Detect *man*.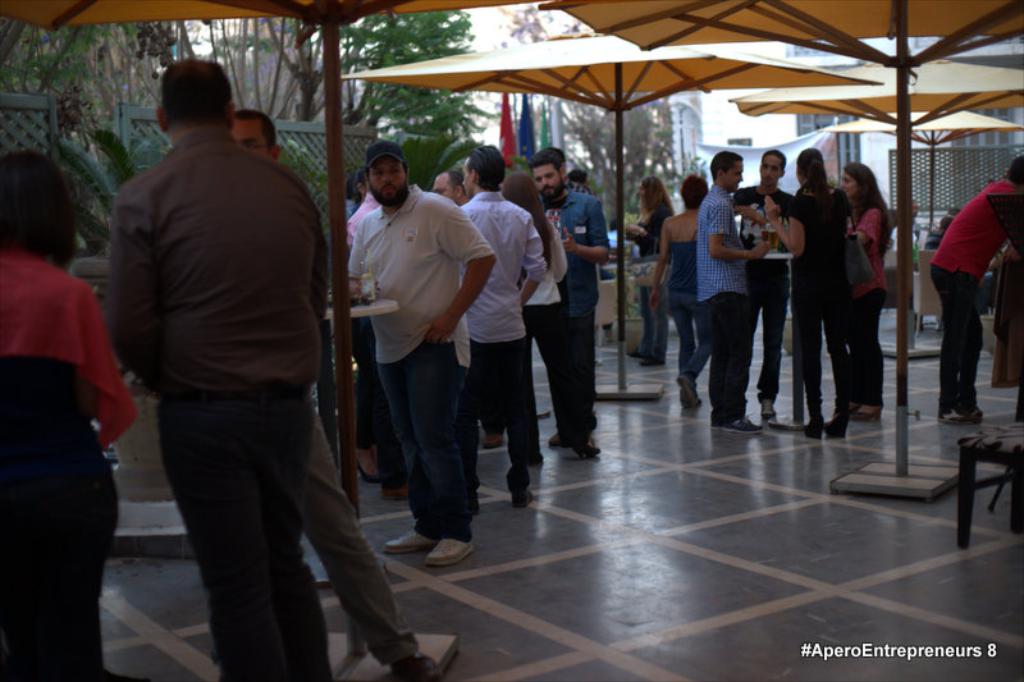
Detected at Rect(447, 155, 540, 482).
